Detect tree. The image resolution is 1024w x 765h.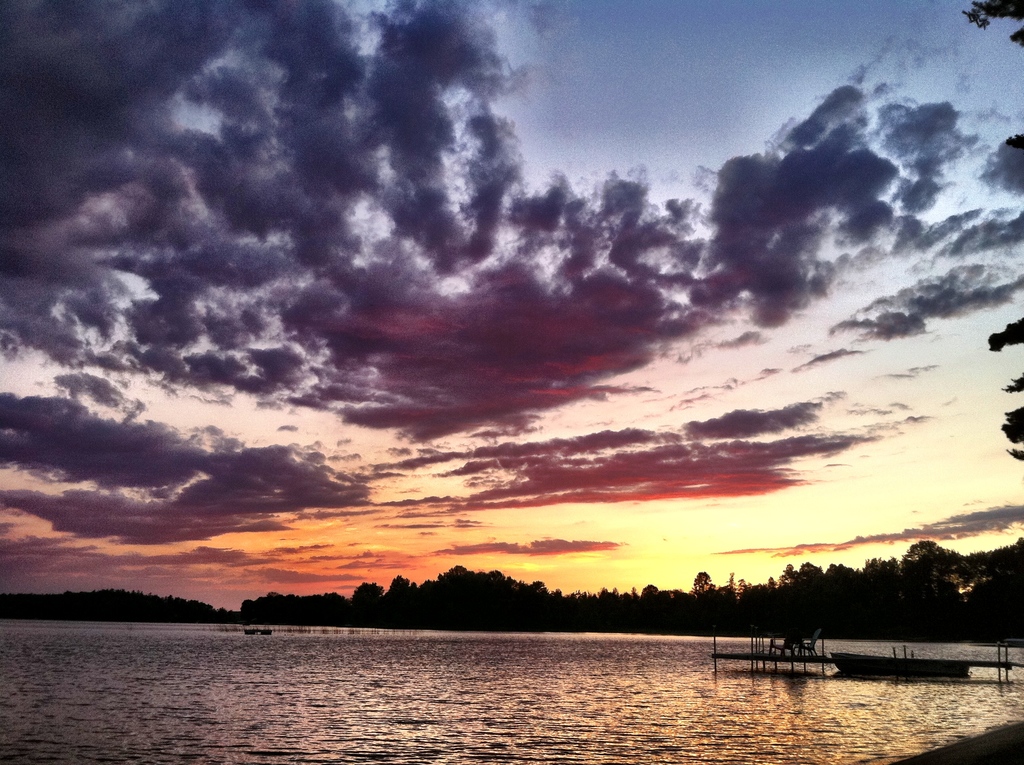
x1=958 y1=536 x2=1023 y2=611.
